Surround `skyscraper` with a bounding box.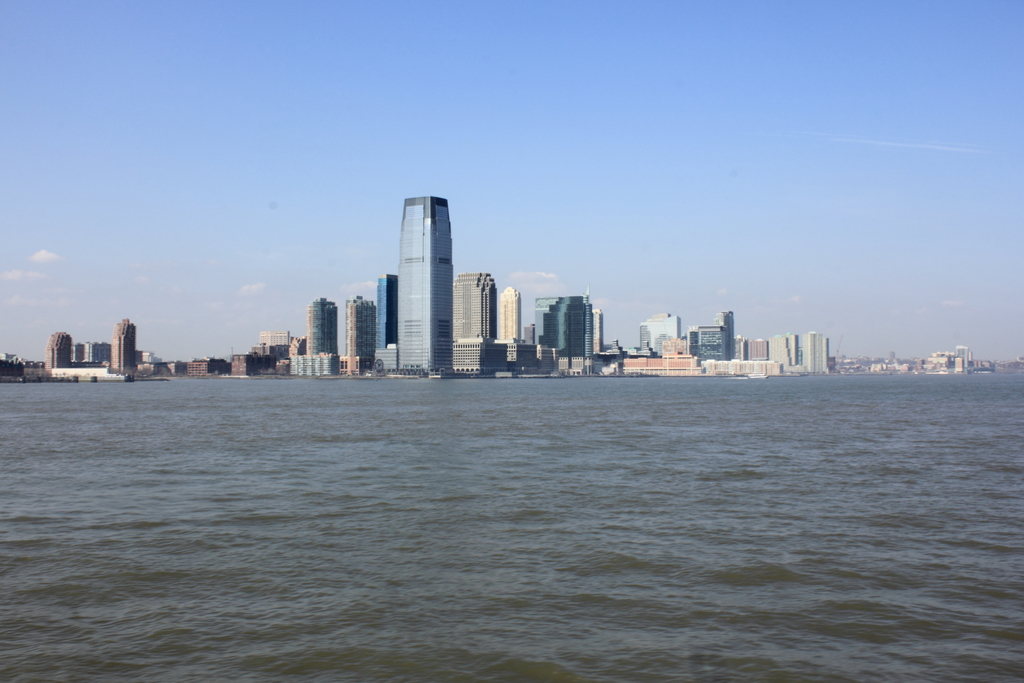
pyautogui.locateOnScreen(375, 274, 397, 350).
